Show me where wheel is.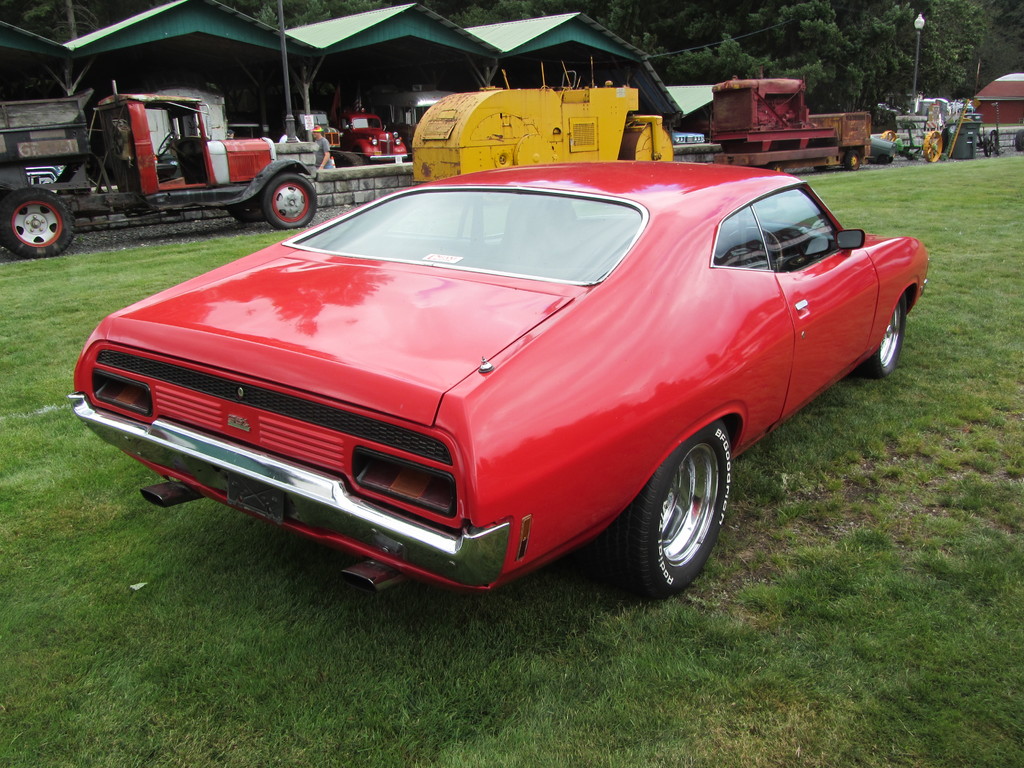
wheel is at 264, 168, 316, 228.
